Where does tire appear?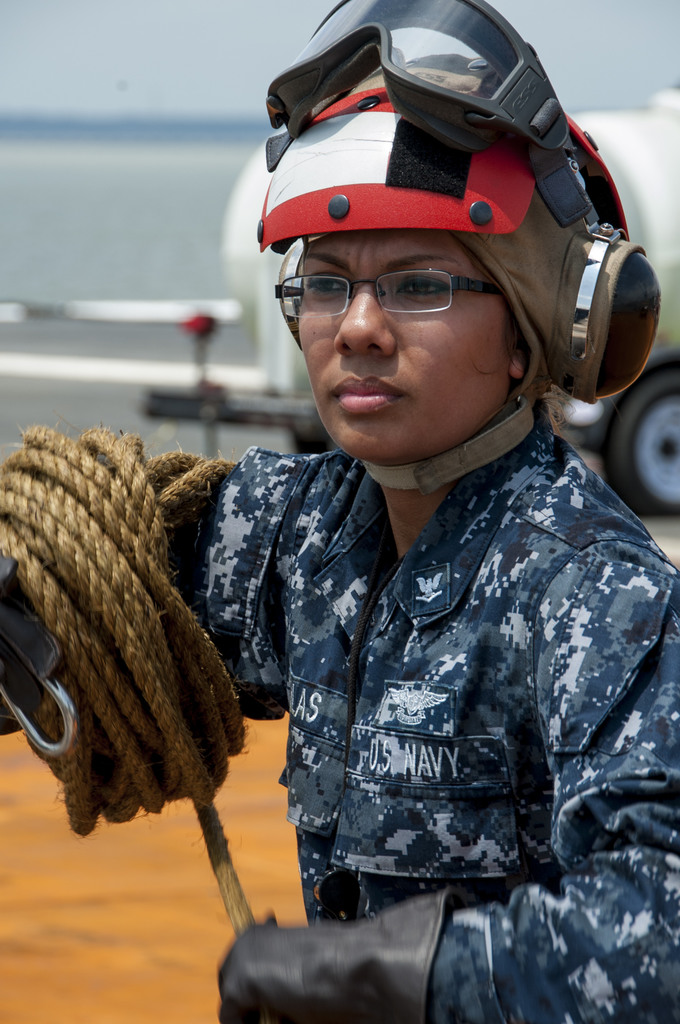
Appears at box(606, 364, 679, 516).
